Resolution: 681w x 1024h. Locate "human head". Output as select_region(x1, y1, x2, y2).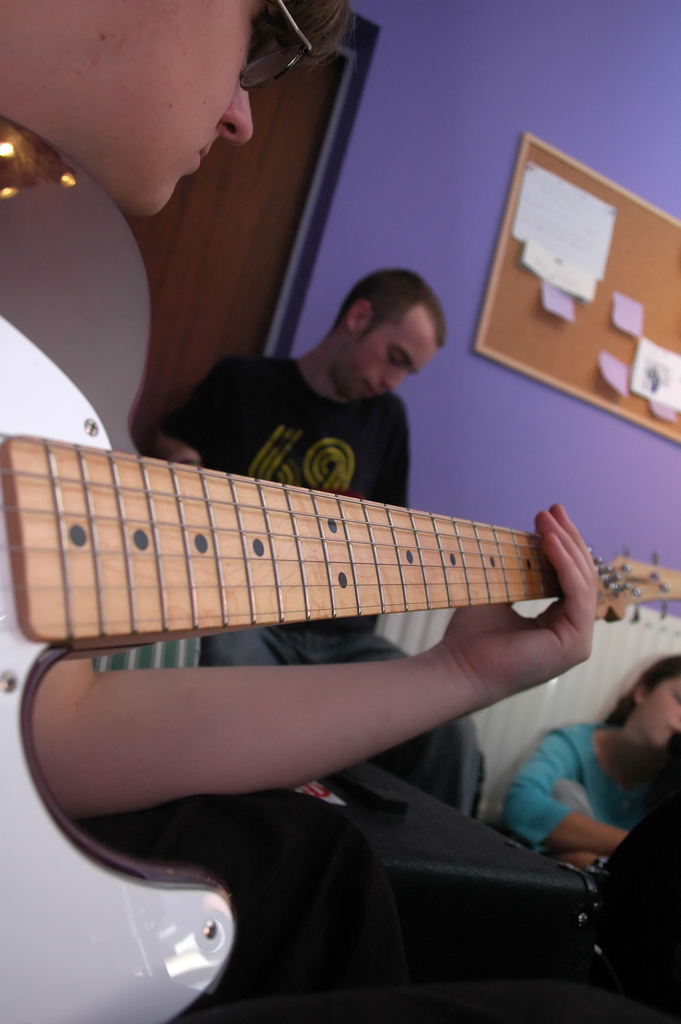
select_region(0, 0, 353, 225).
